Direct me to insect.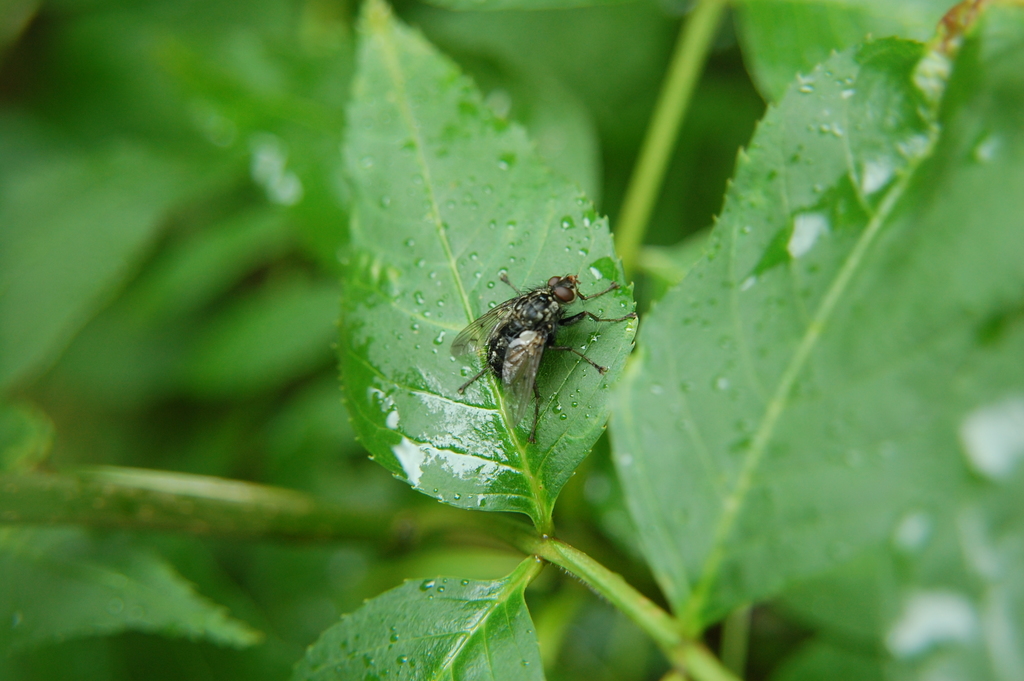
Direction: 451/277/635/439.
